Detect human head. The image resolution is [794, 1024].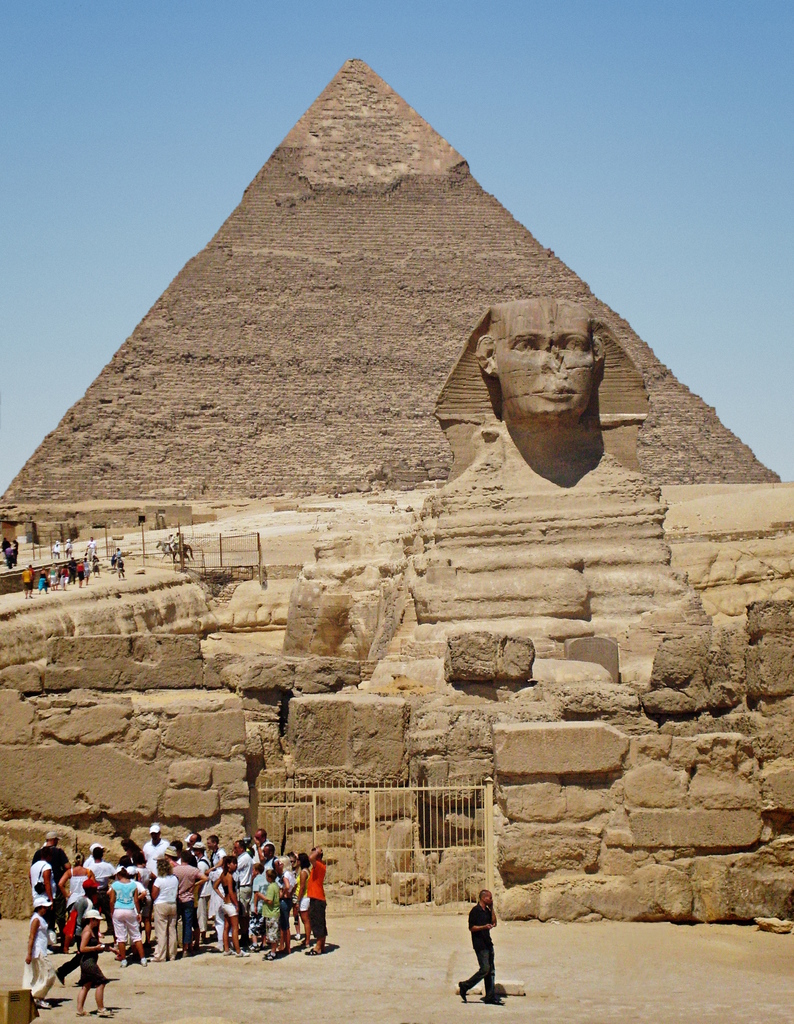
x1=148 y1=824 x2=161 y2=841.
